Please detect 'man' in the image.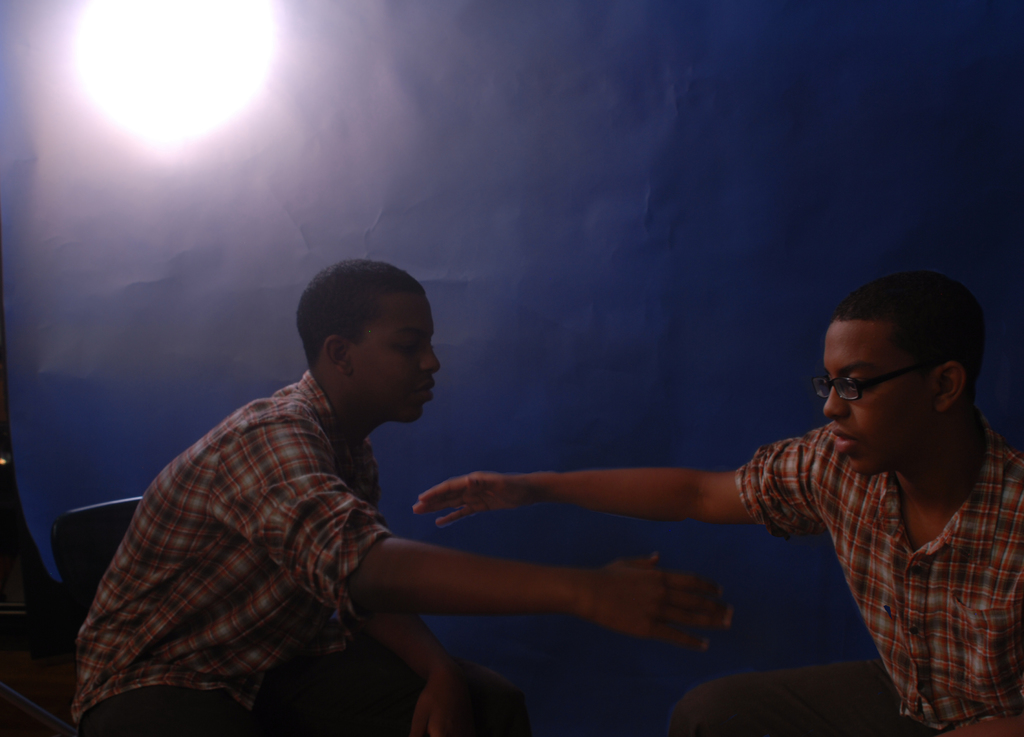
(100,258,620,725).
